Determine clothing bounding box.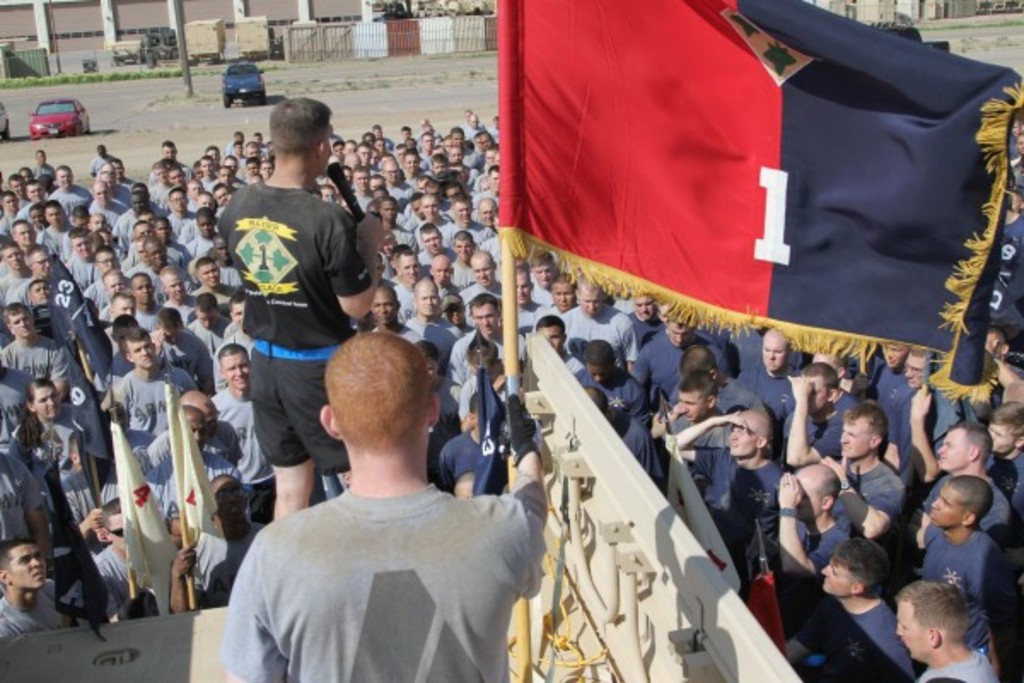
Determined: (left=440, top=376, right=464, bottom=425).
